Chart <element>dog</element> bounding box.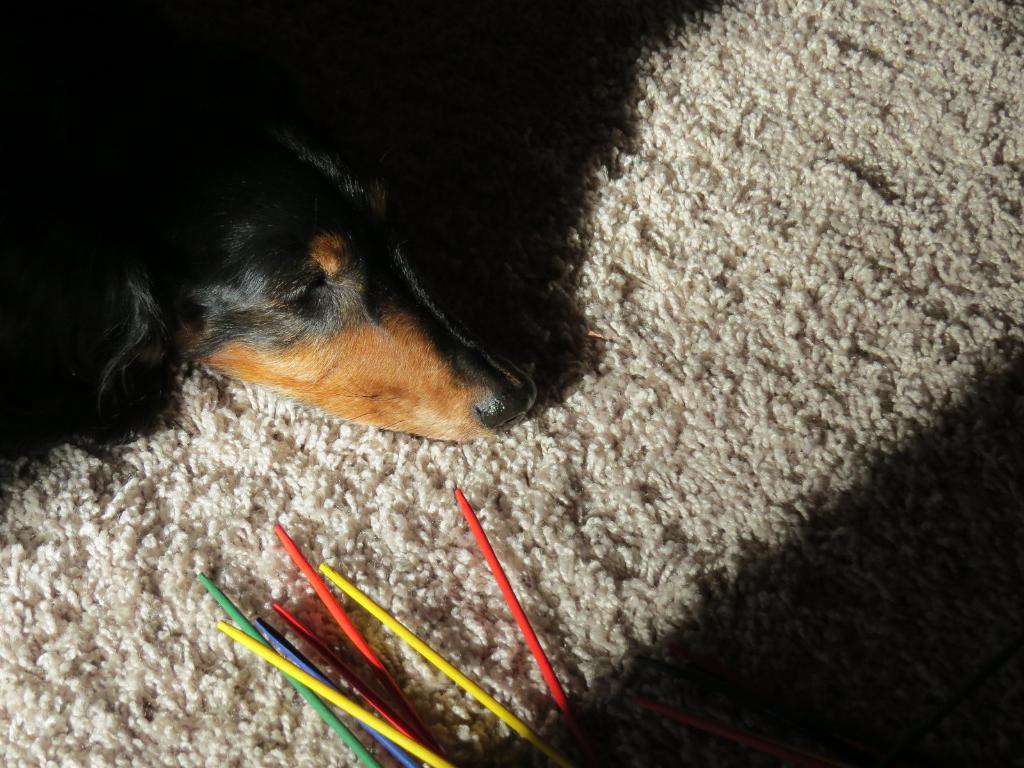
Charted: l=0, t=120, r=535, b=463.
